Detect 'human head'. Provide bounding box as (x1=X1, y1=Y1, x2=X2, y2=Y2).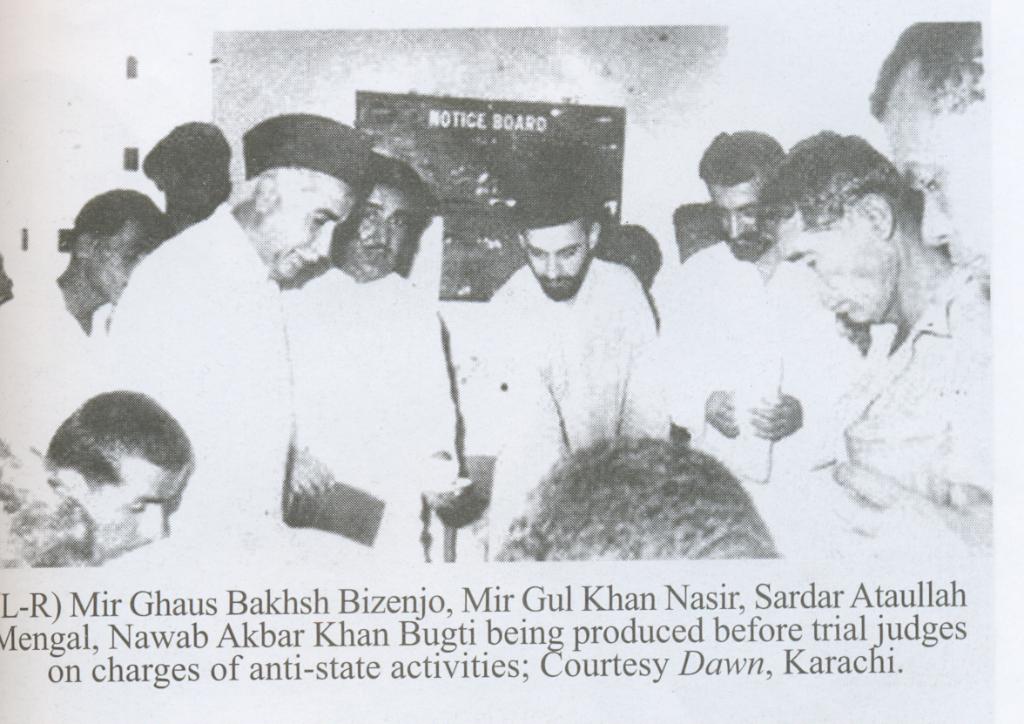
(x1=515, y1=180, x2=599, y2=299).
